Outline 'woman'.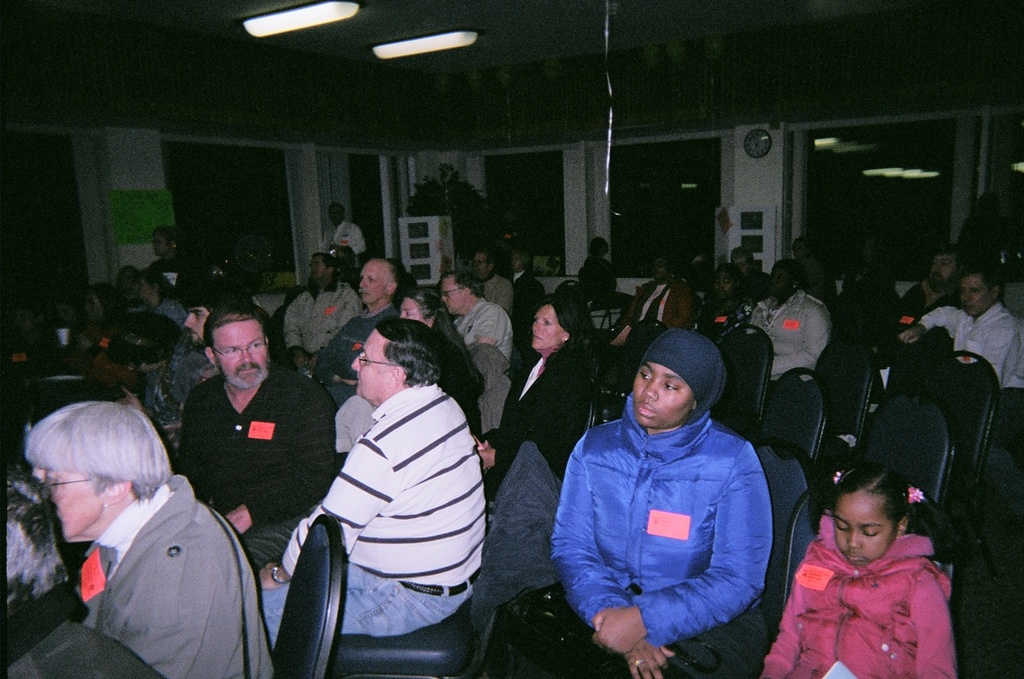
Outline: select_region(409, 288, 470, 357).
